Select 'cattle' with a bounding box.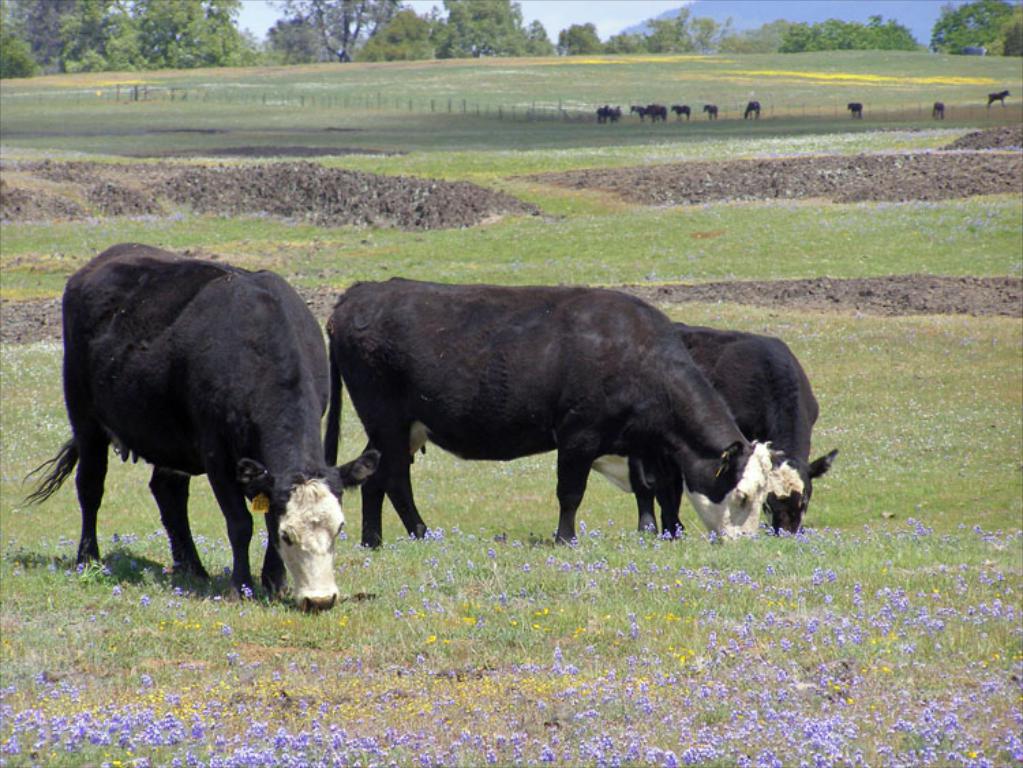
locate(704, 102, 717, 117).
